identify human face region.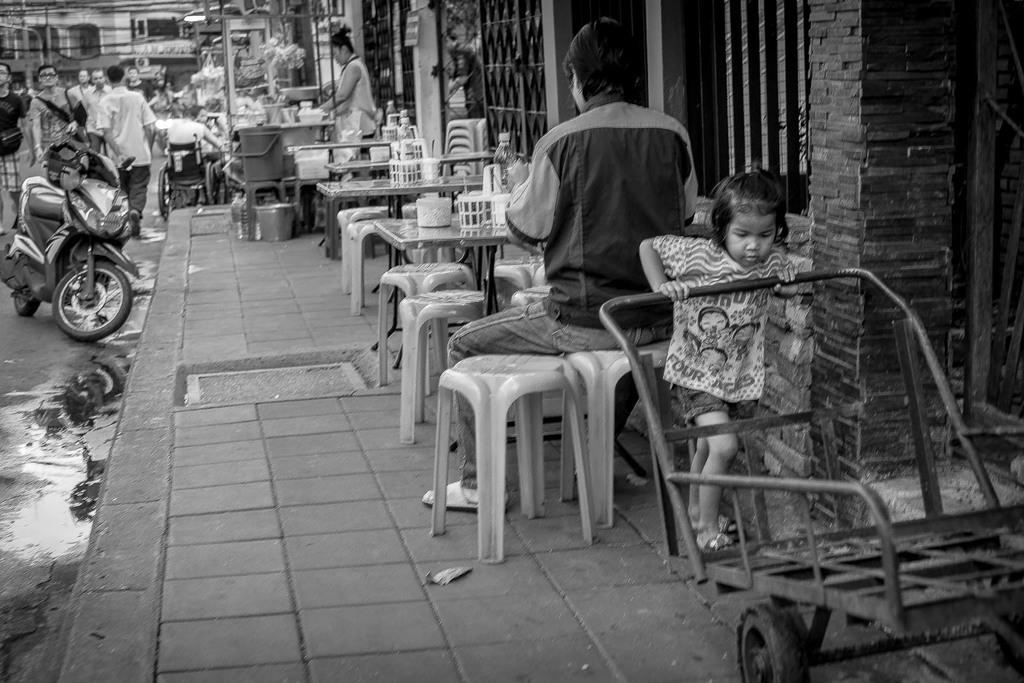
Region: Rect(332, 46, 344, 67).
